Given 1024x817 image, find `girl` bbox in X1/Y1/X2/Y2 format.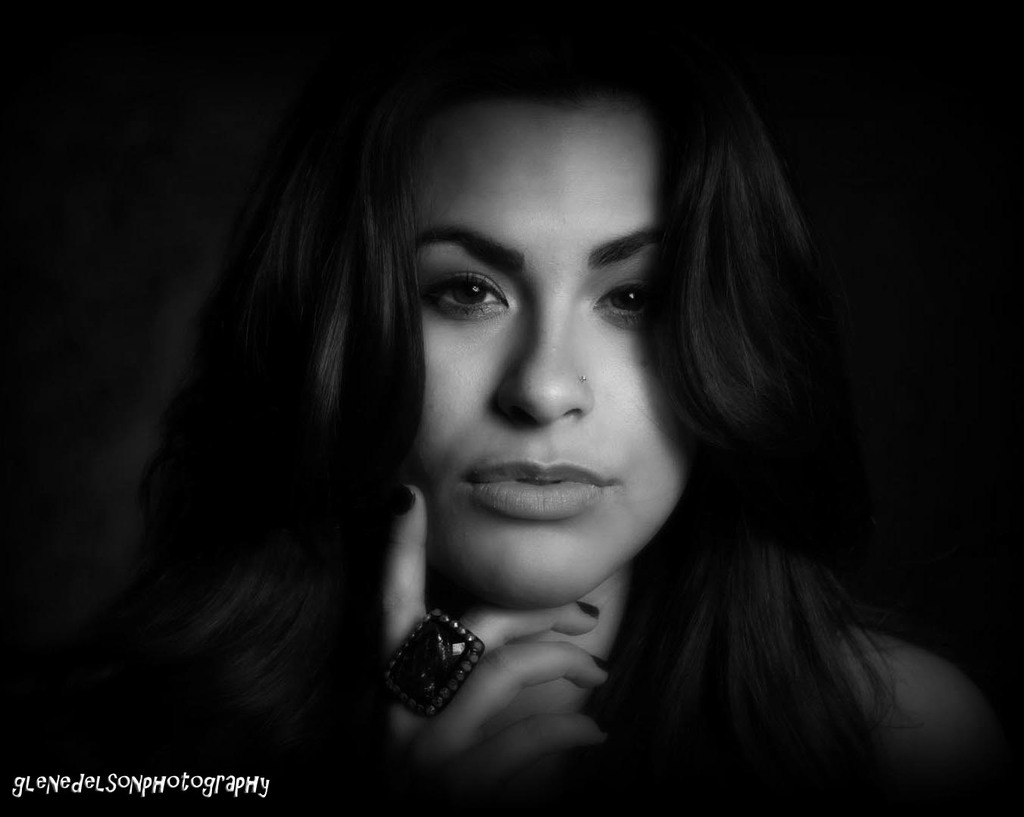
137/0/1023/816.
